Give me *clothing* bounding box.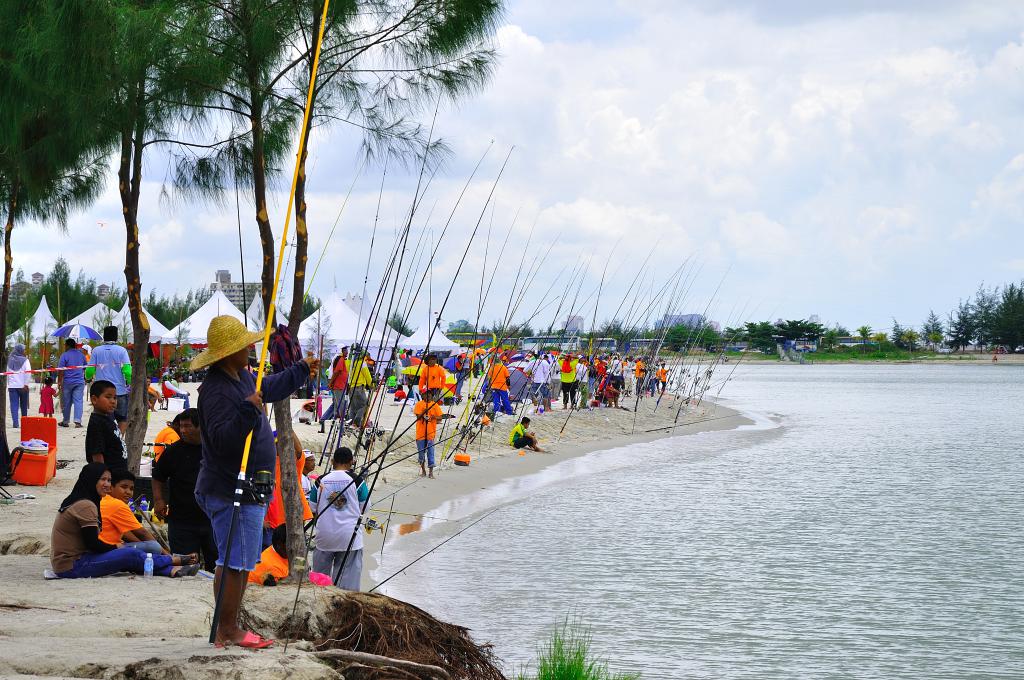
bbox=(92, 492, 159, 554).
